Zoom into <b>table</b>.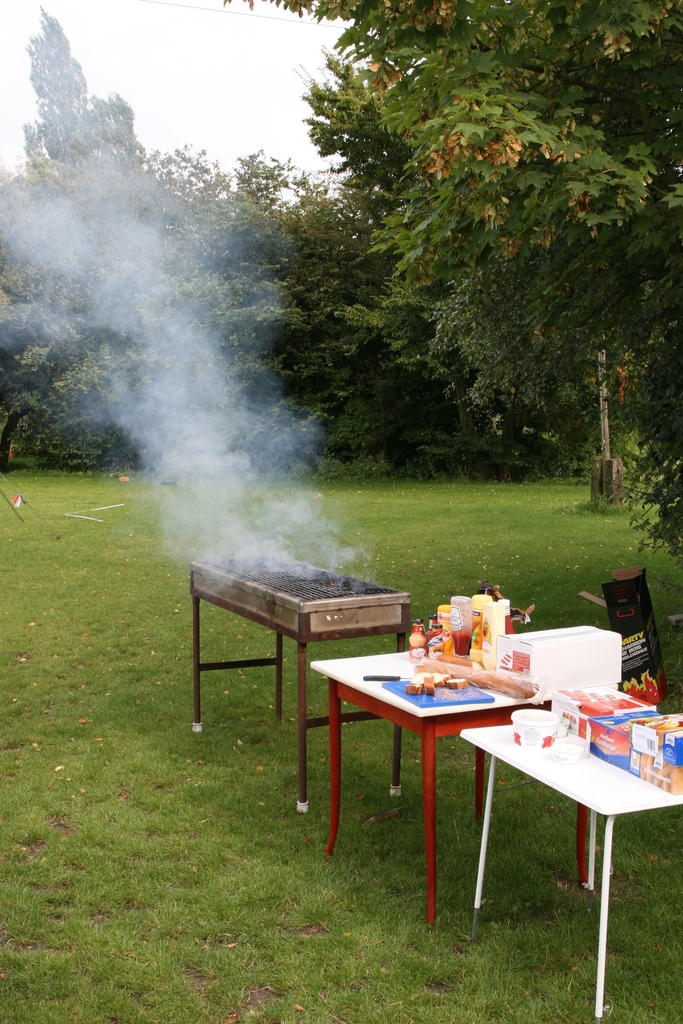
Zoom target: box=[185, 554, 409, 810].
